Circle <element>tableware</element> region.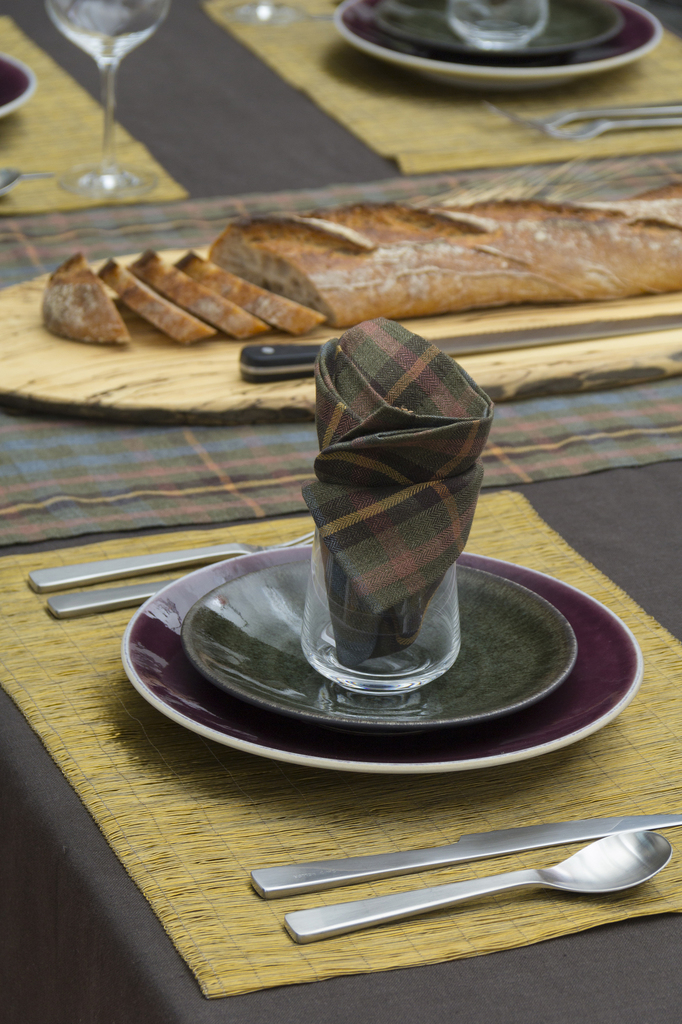
Region: x1=298, y1=539, x2=456, y2=705.
